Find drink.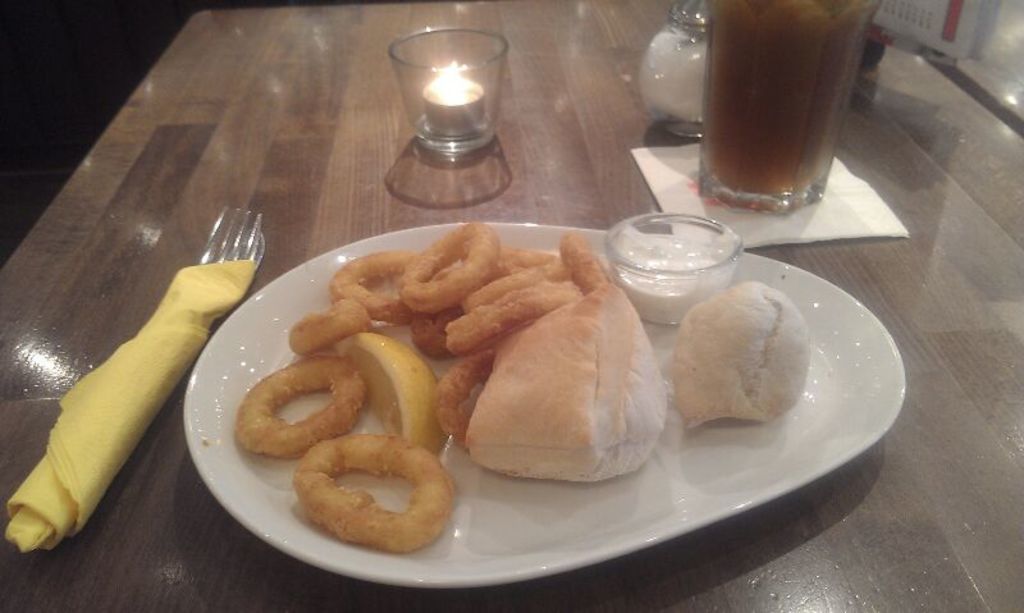
(left=684, top=3, right=878, bottom=216).
